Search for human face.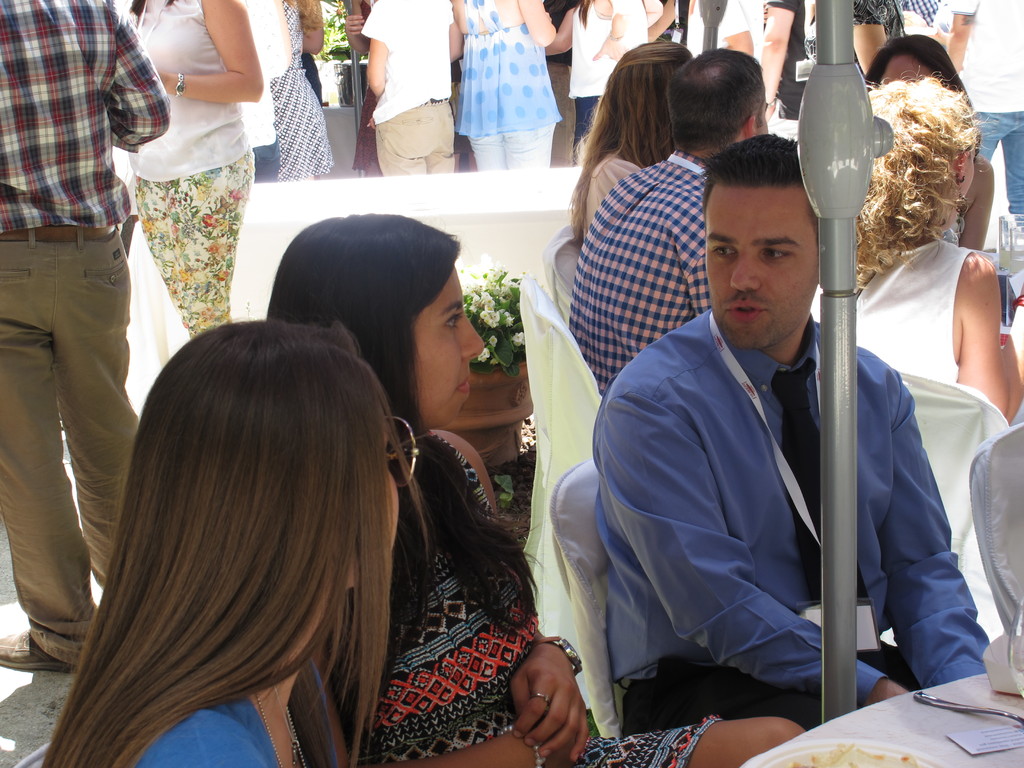
Found at bbox=(413, 266, 486, 426).
